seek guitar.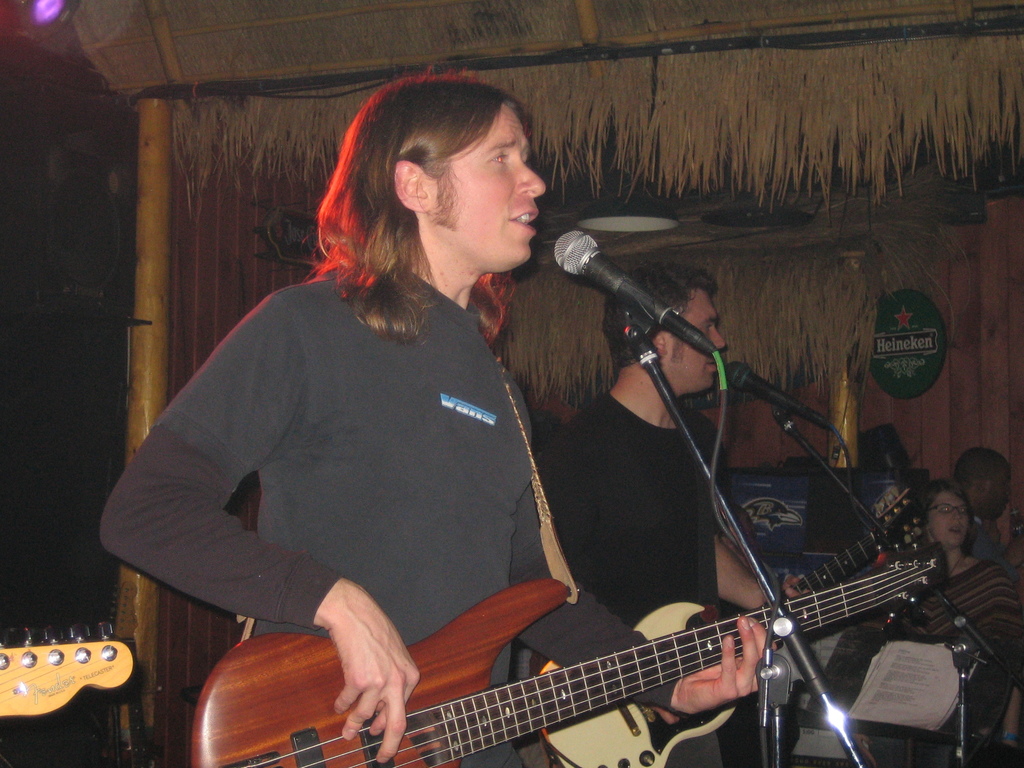
(x1=0, y1=621, x2=132, y2=718).
